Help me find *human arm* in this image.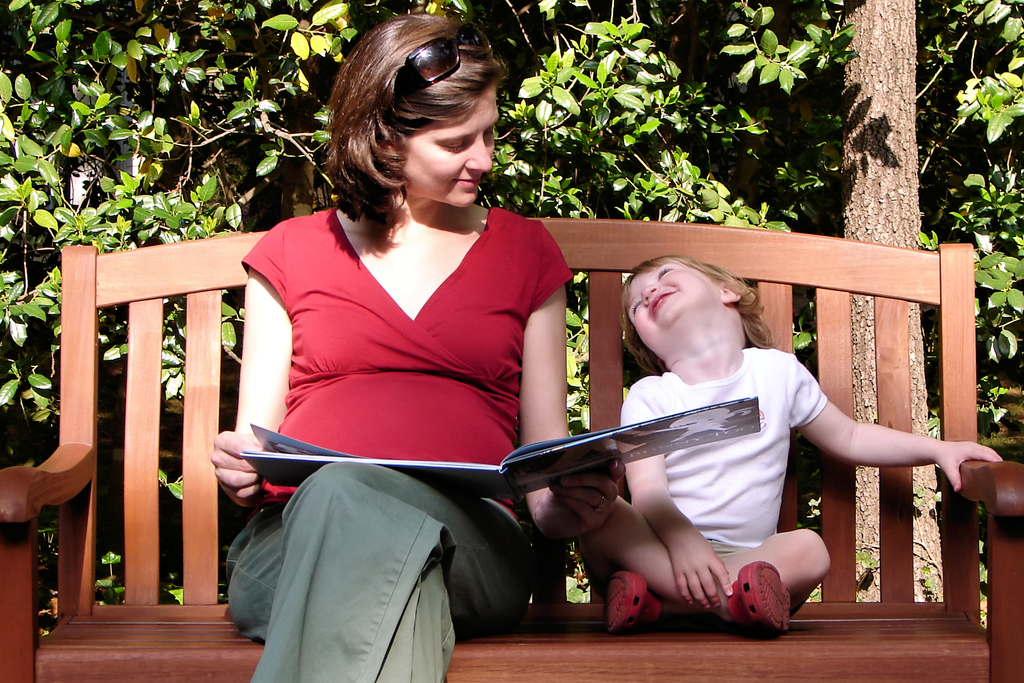
Found it: (208, 222, 294, 508).
